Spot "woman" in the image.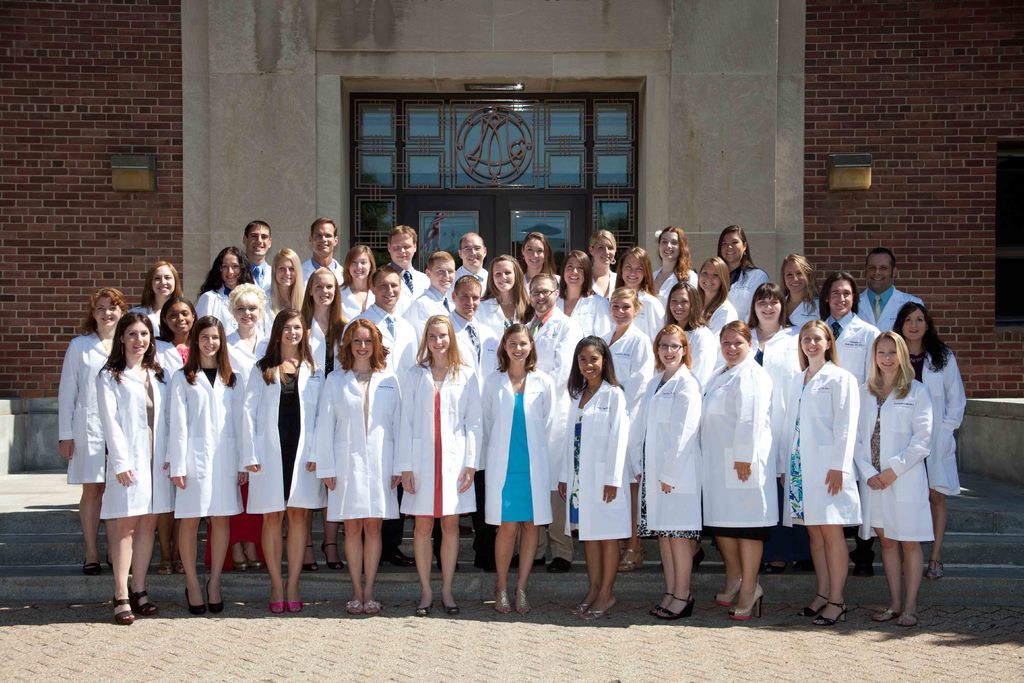
"woman" found at 93/309/170/627.
